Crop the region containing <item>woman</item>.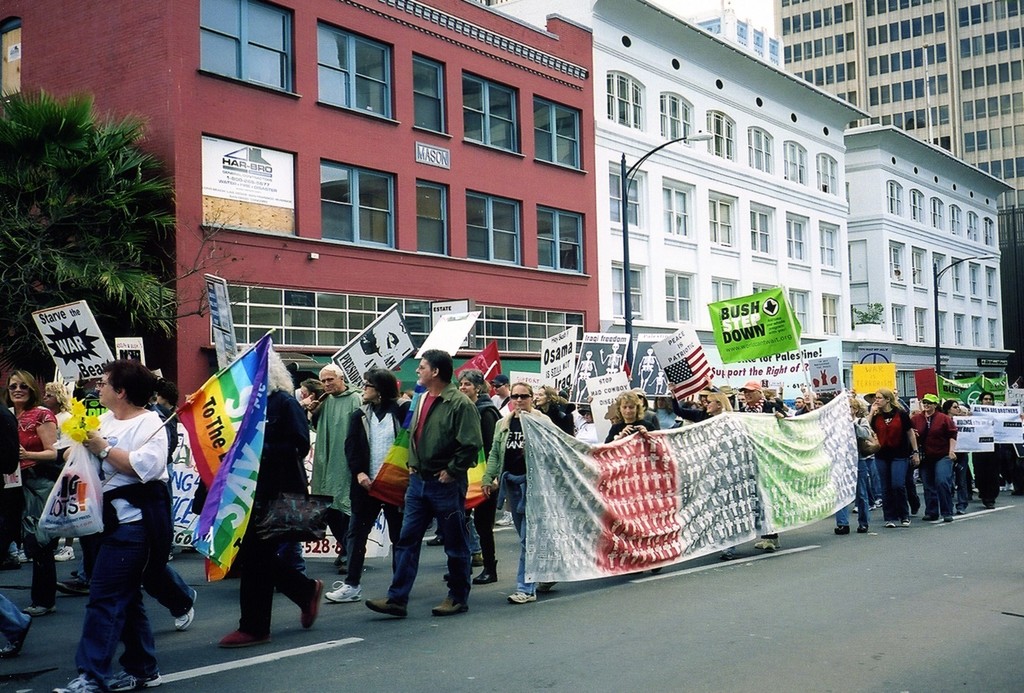
Crop region: detection(479, 372, 554, 599).
